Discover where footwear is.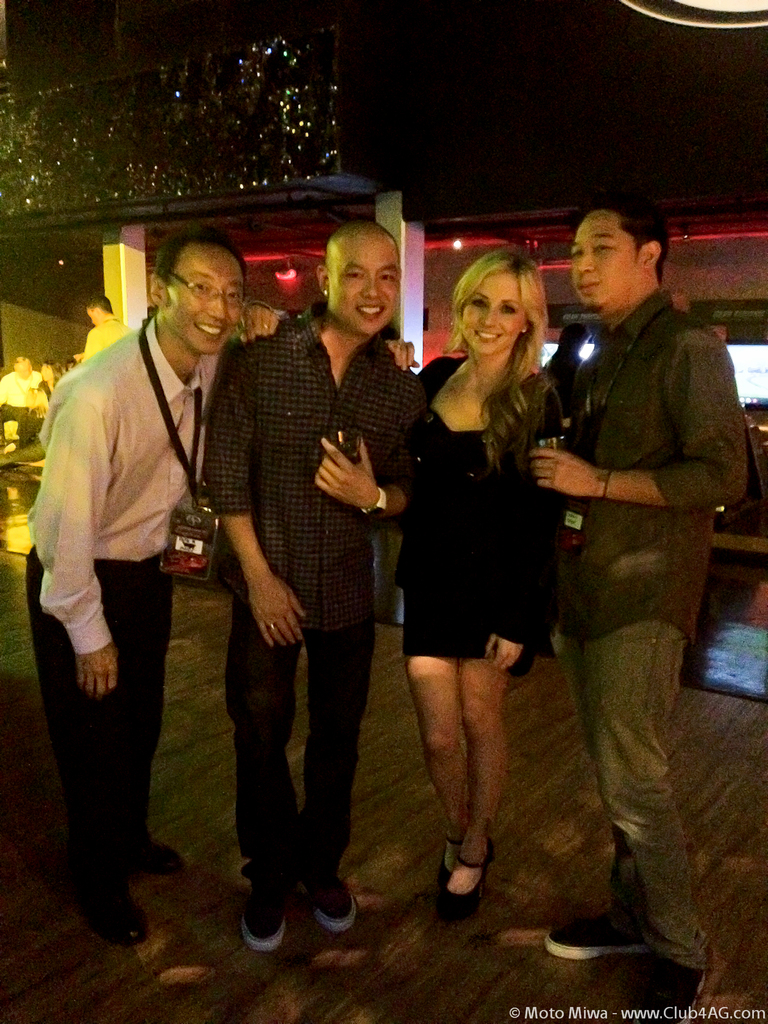
Discovered at (left=544, top=906, right=654, bottom=963).
